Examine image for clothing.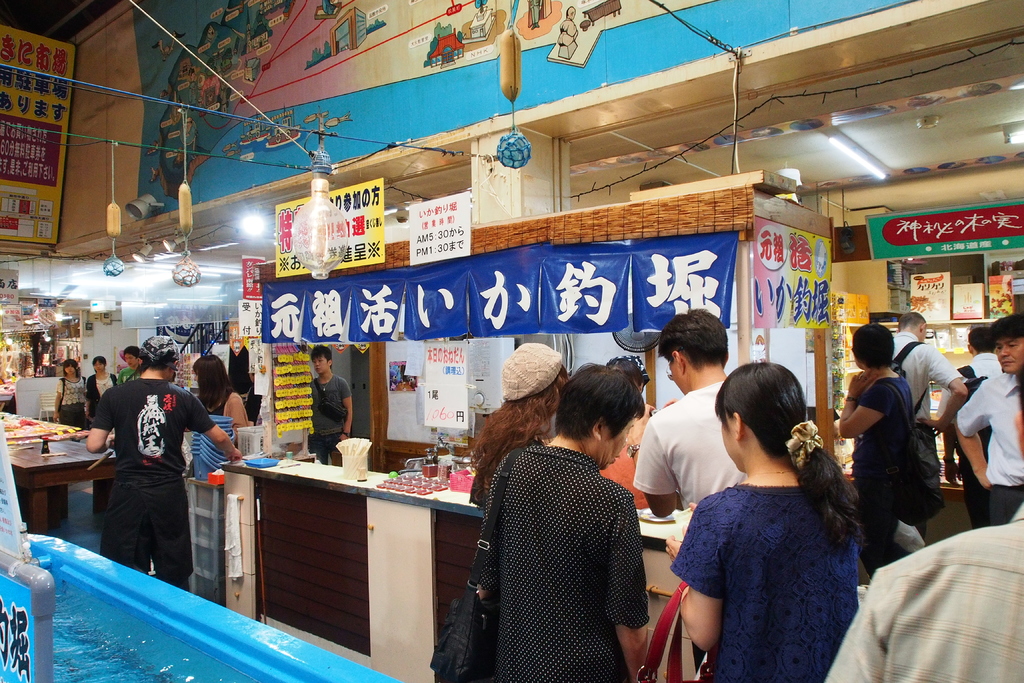
Examination result: 198/390/227/418.
